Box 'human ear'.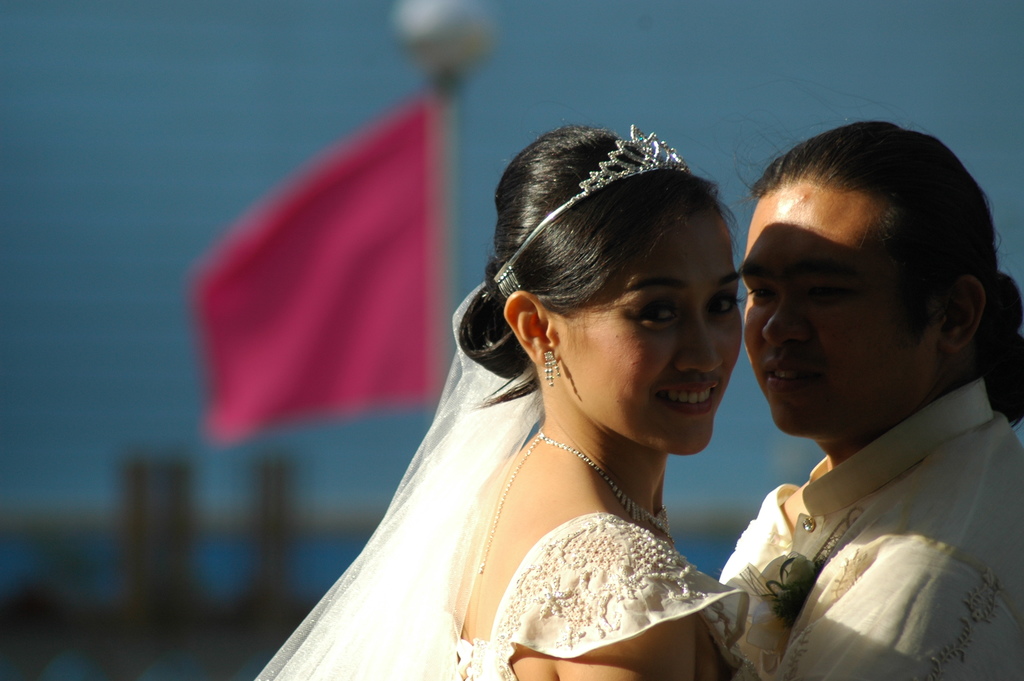
bbox=(936, 273, 987, 356).
